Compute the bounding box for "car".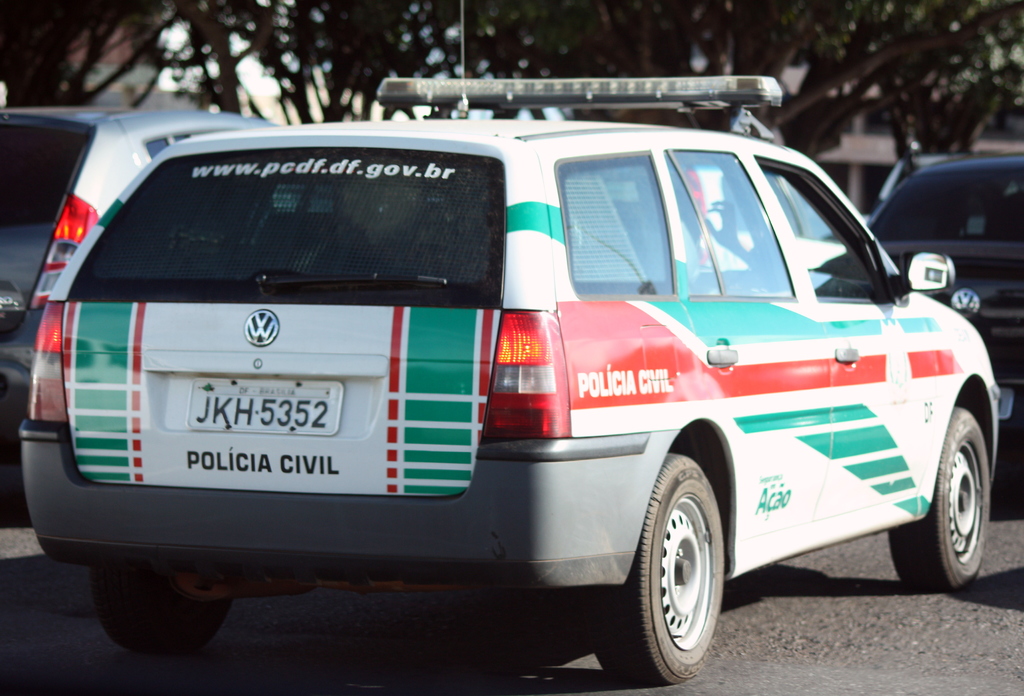
BBox(1, 111, 280, 409).
